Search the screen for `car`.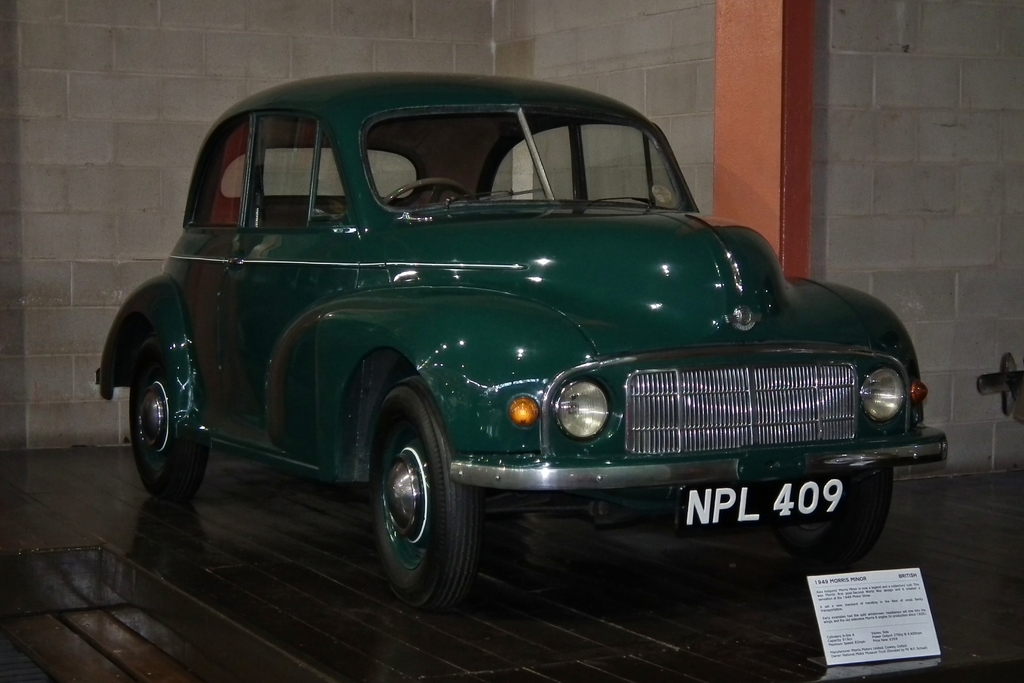
Found at region(101, 51, 949, 636).
